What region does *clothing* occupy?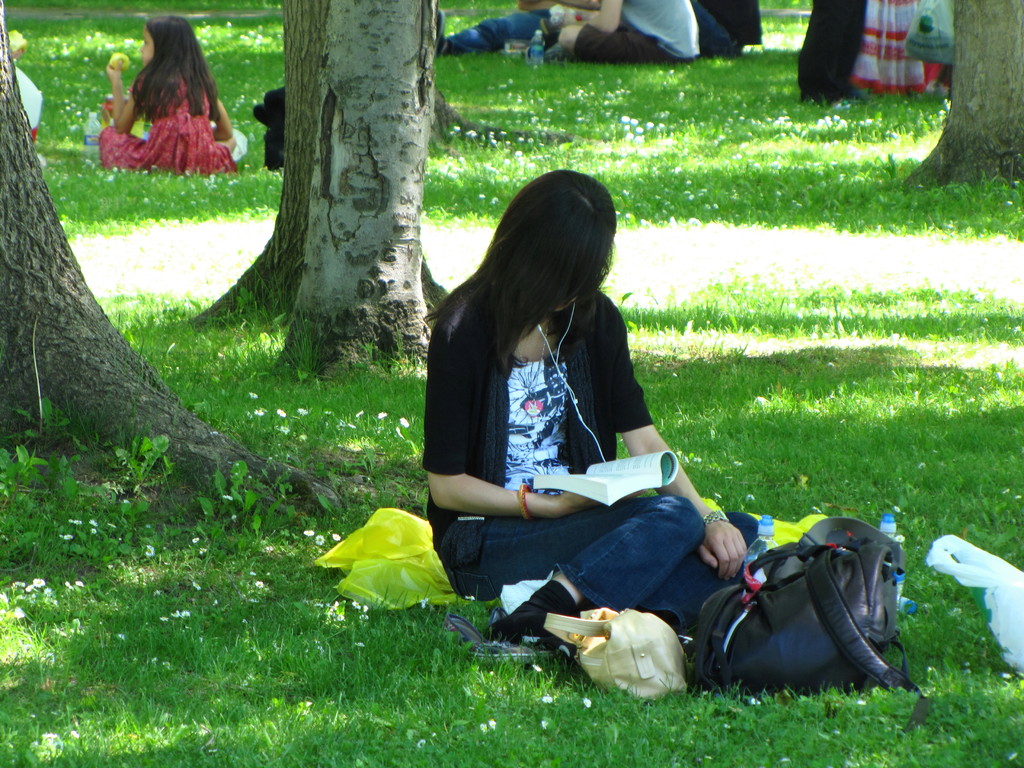
region(458, 492, 758, 633).
